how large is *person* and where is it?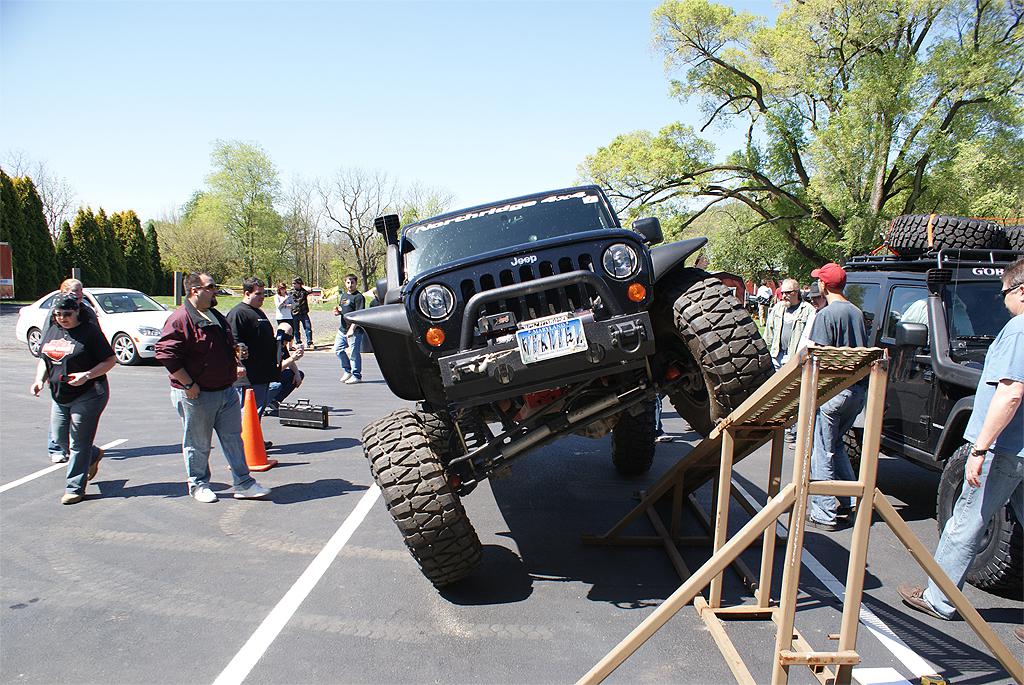
Bounding box: crop(799, 260, 869, 529).
